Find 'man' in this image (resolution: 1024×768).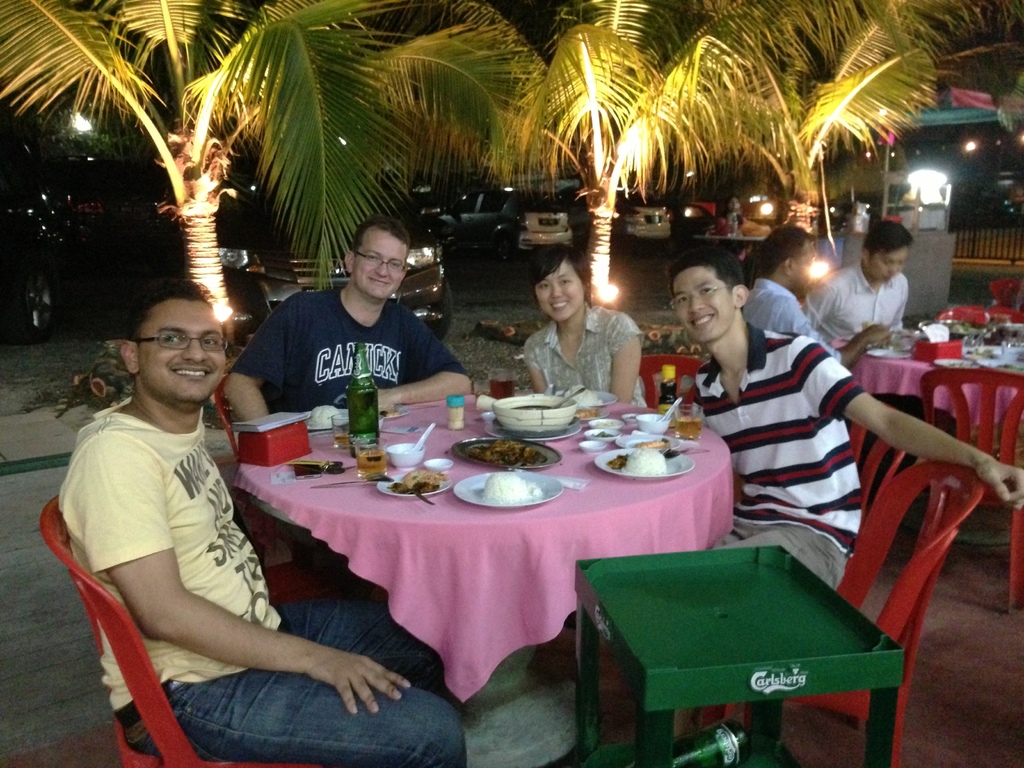
800, 225, 920, 396.
